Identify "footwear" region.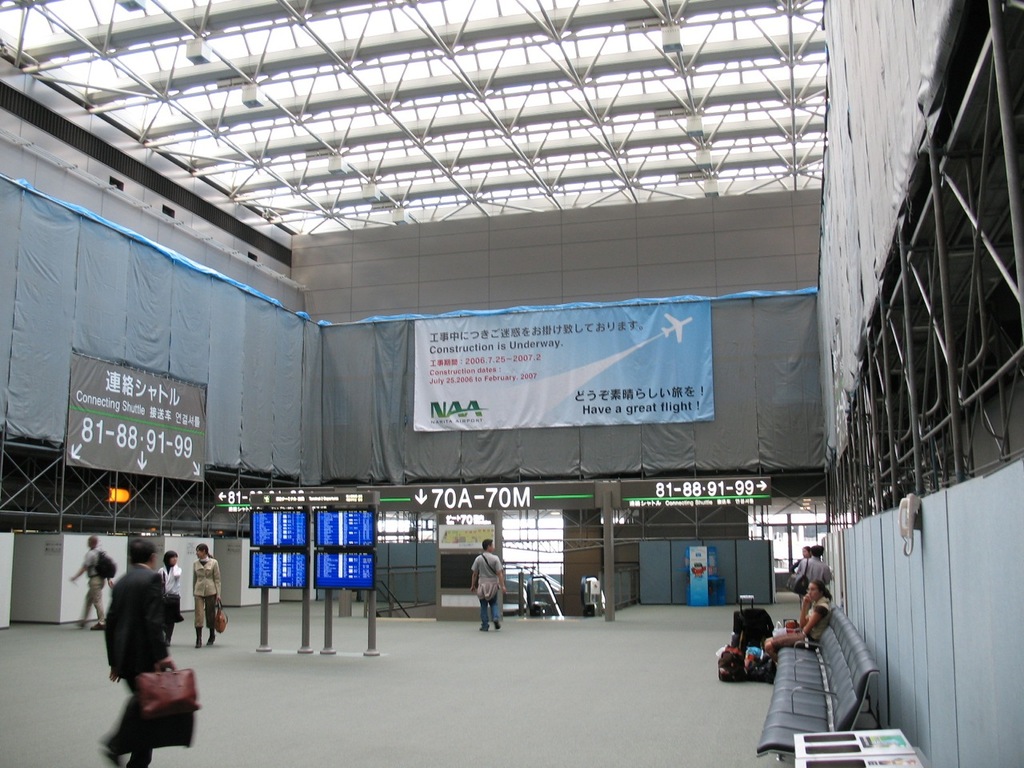
Region: left=97, top=624, right=106, bottom=643.
